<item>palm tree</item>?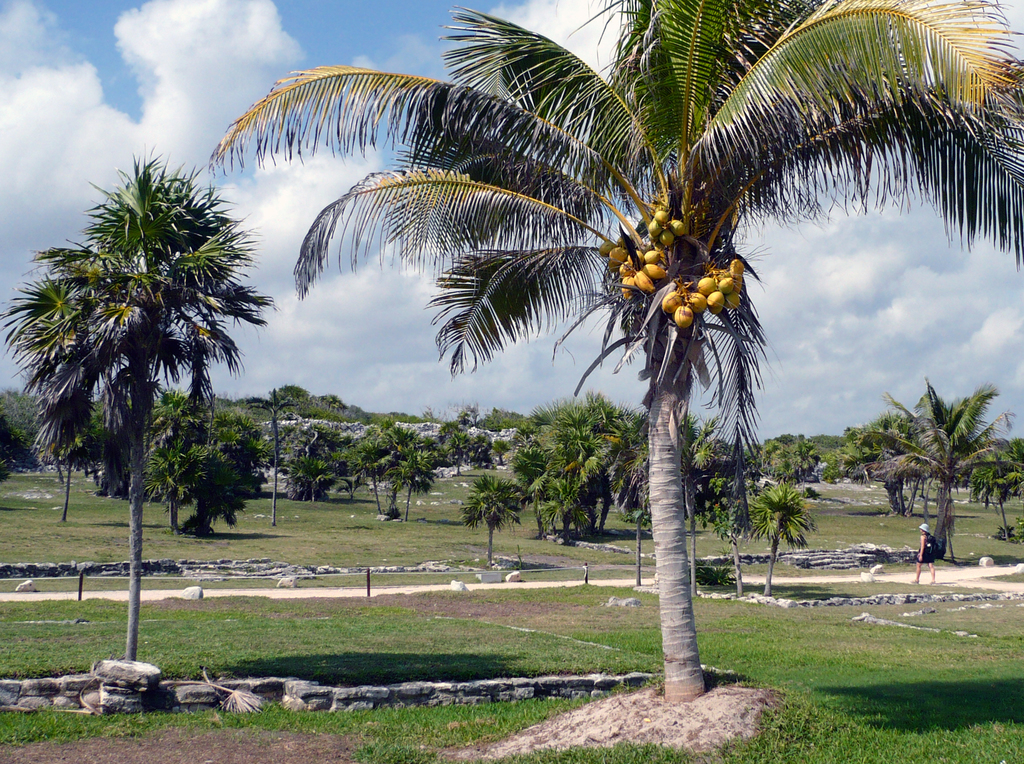
{"x1": 125, "y1": 198, "x2": 225, "y2": 423}
